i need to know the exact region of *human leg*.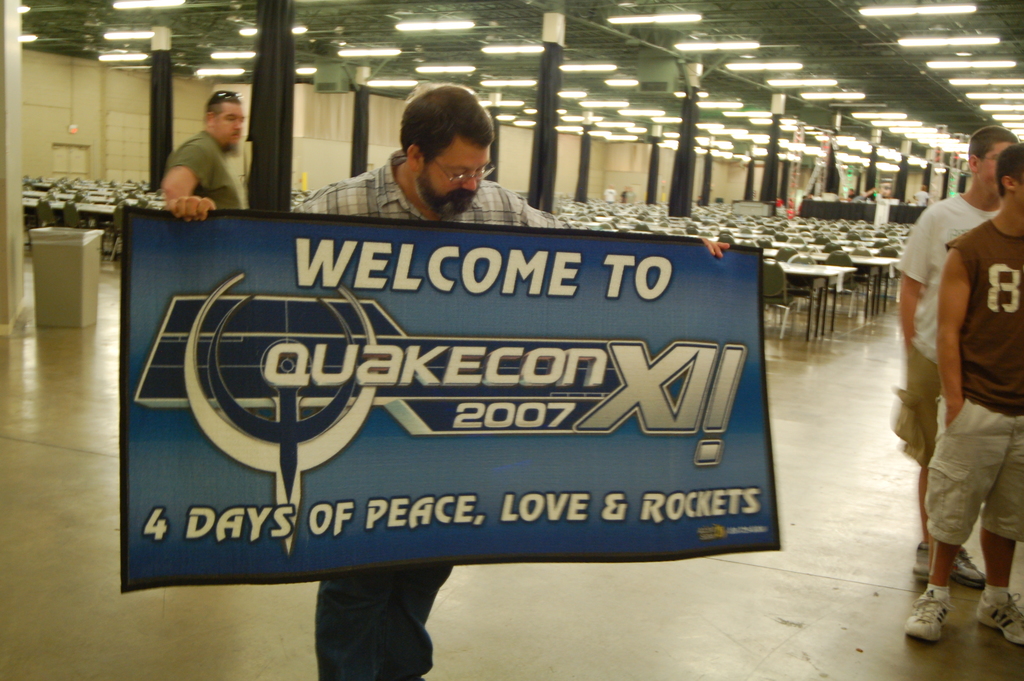
Region: detection(388, 566, 452, 680).
